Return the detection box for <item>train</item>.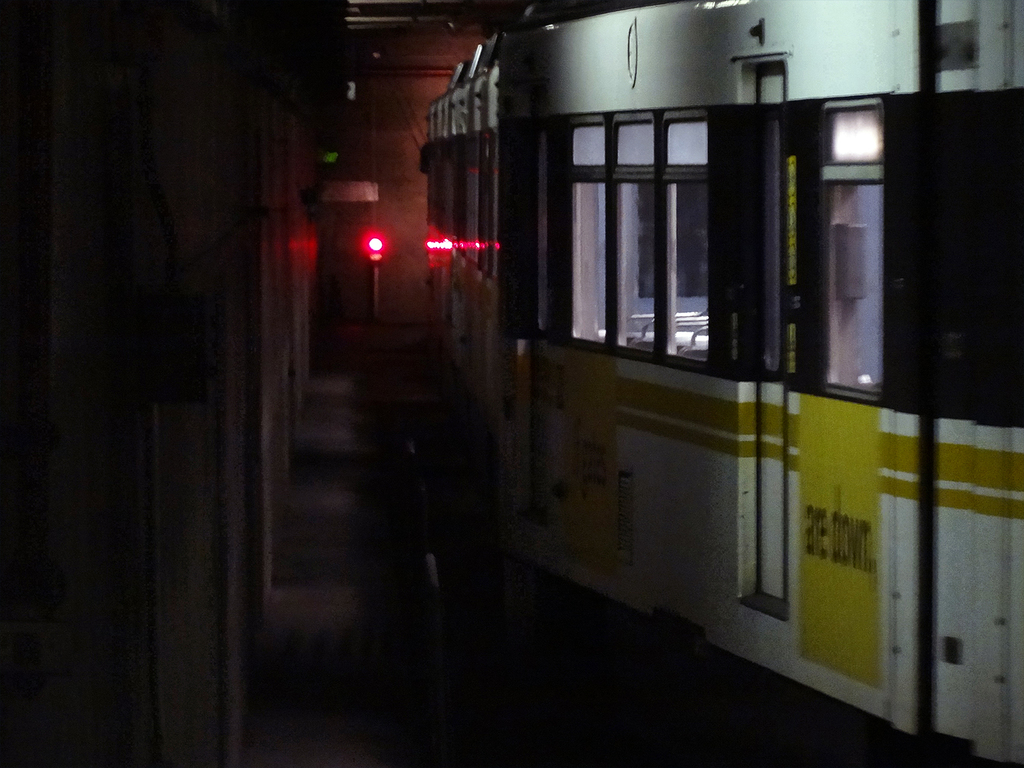
[424,0,1023,767].
